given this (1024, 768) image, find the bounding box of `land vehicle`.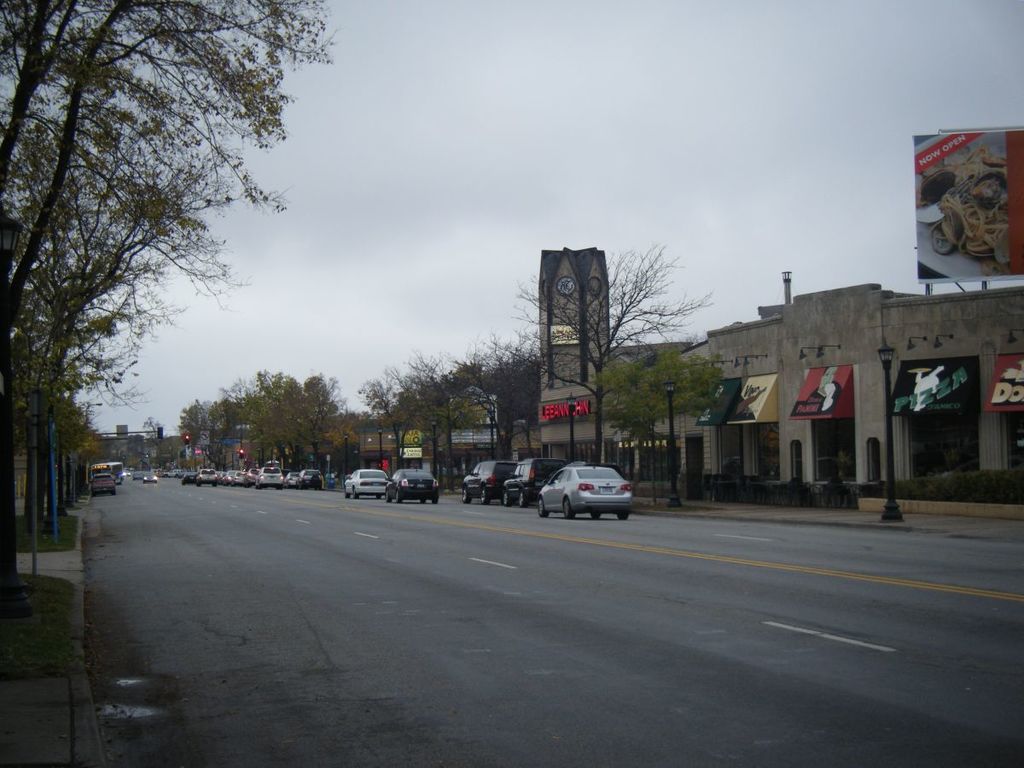
pyautogui.locateOnScreen(132, 468, 143, 480).
